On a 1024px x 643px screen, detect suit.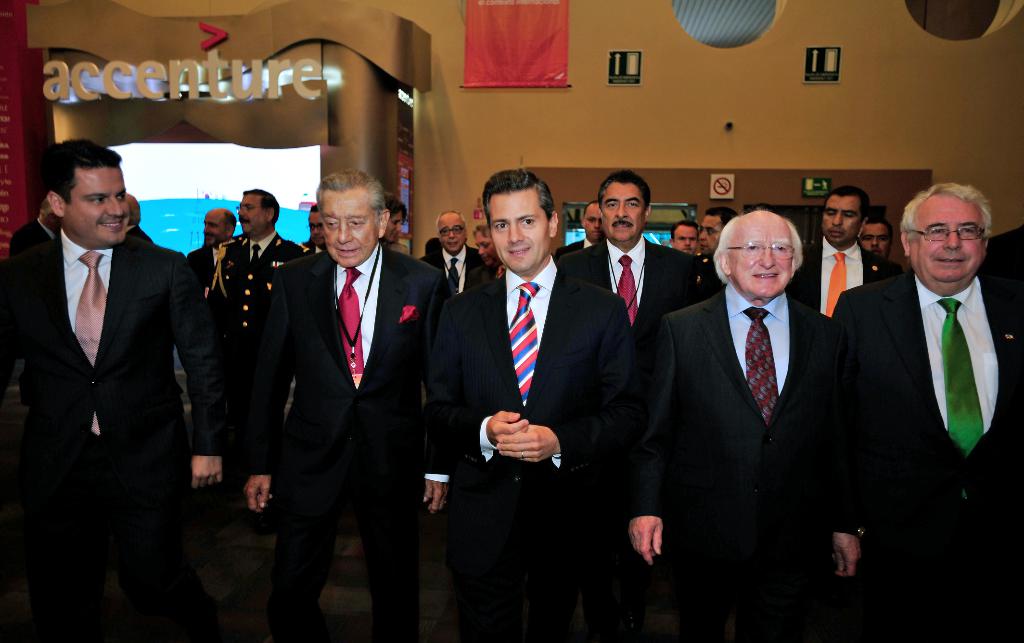
l=417, t=247, r=497, b=302.
